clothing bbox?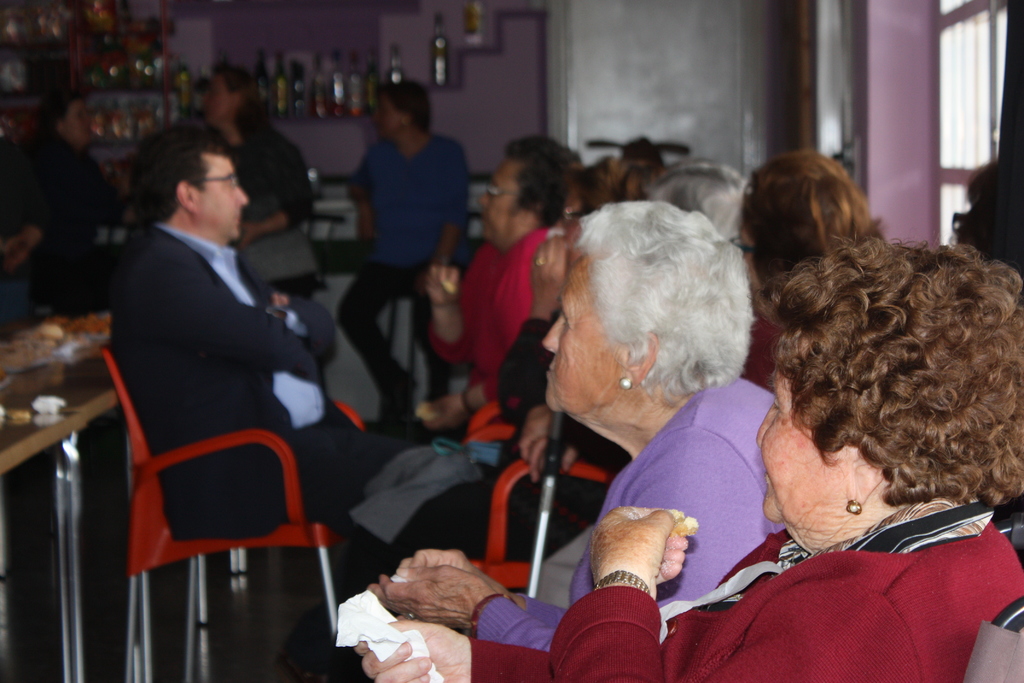
<box>468,514,1023,682</box>
